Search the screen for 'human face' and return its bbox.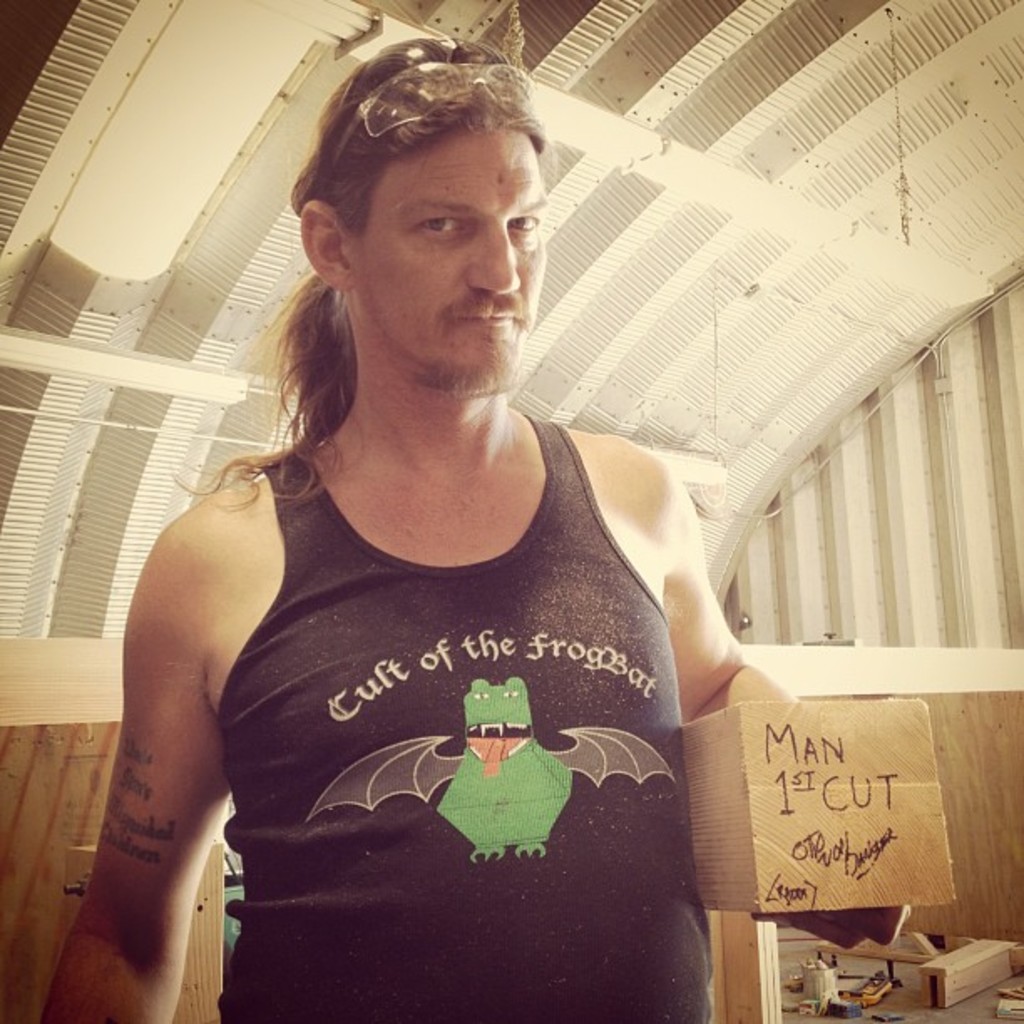
Found: box(346, 119, 547, 370).
